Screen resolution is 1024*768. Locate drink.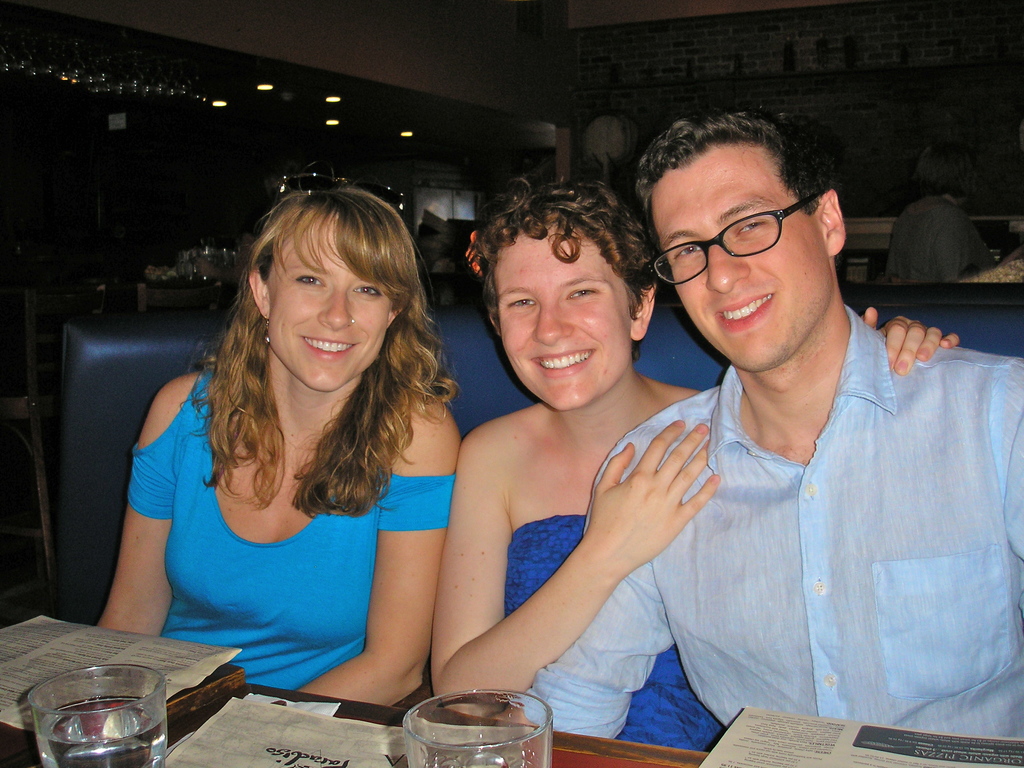
l=412, t=668, r=540, b=758.
